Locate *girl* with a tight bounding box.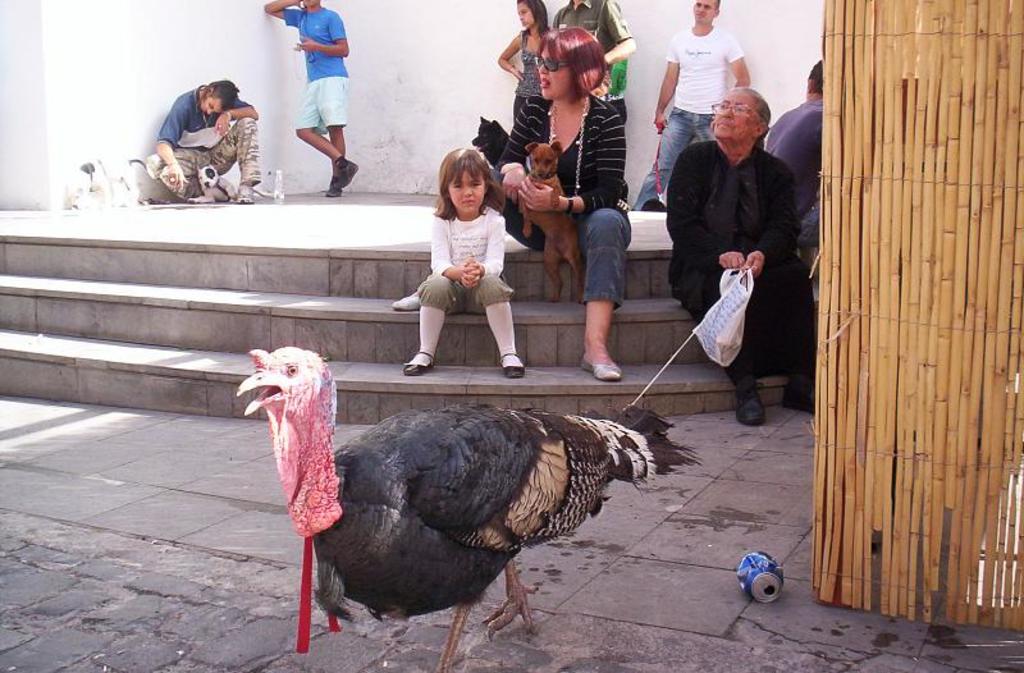
pyautogui.locateOnScreen(495, 0, 545, 113).
